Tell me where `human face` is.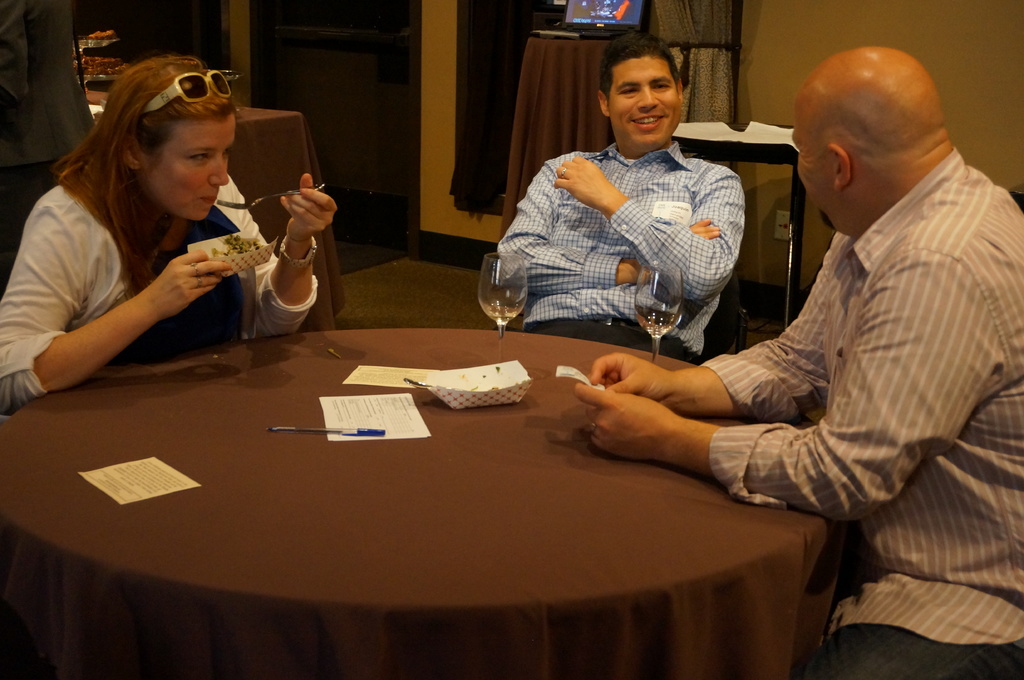
`human face` is at box(140, 109, 240, 217).
